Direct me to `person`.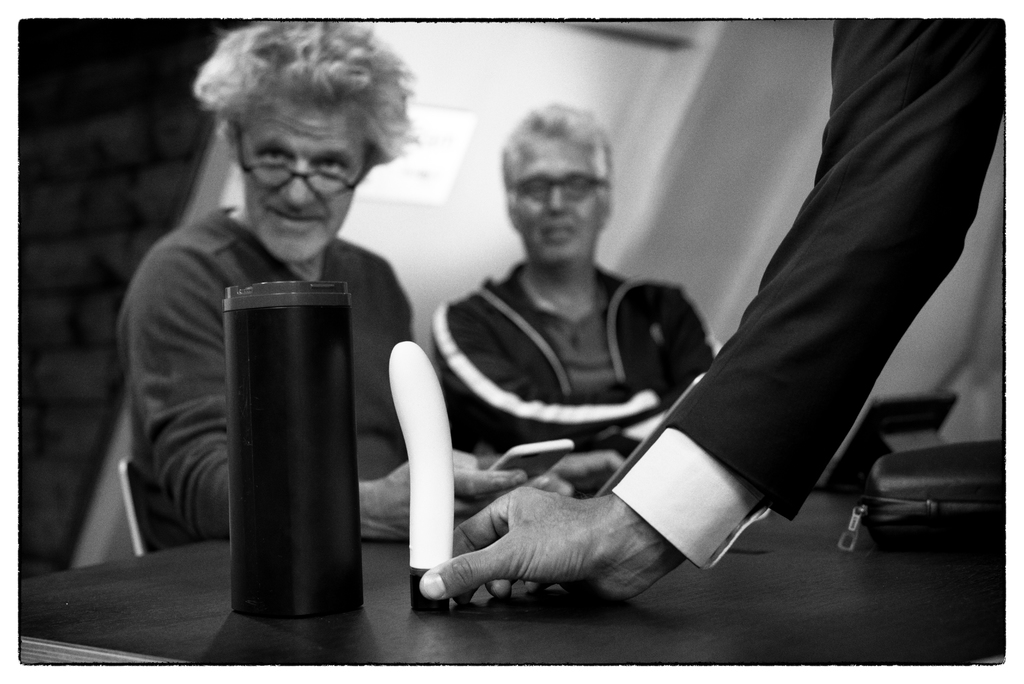
Direction: 116:19:622:548.
